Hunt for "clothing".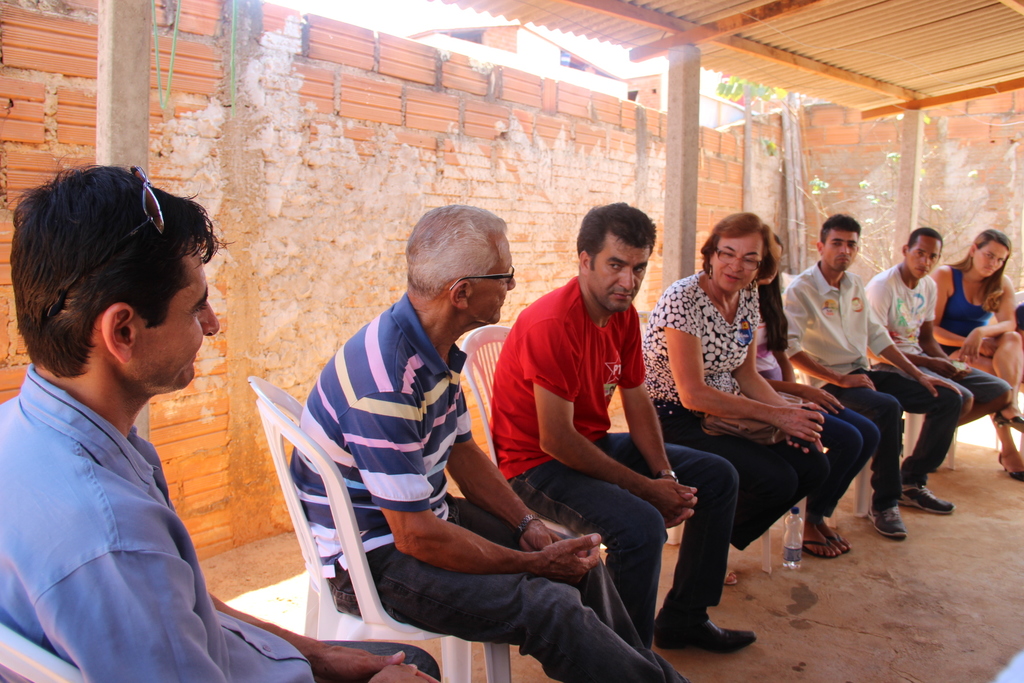
Hunted down at [780,260,959,509].
